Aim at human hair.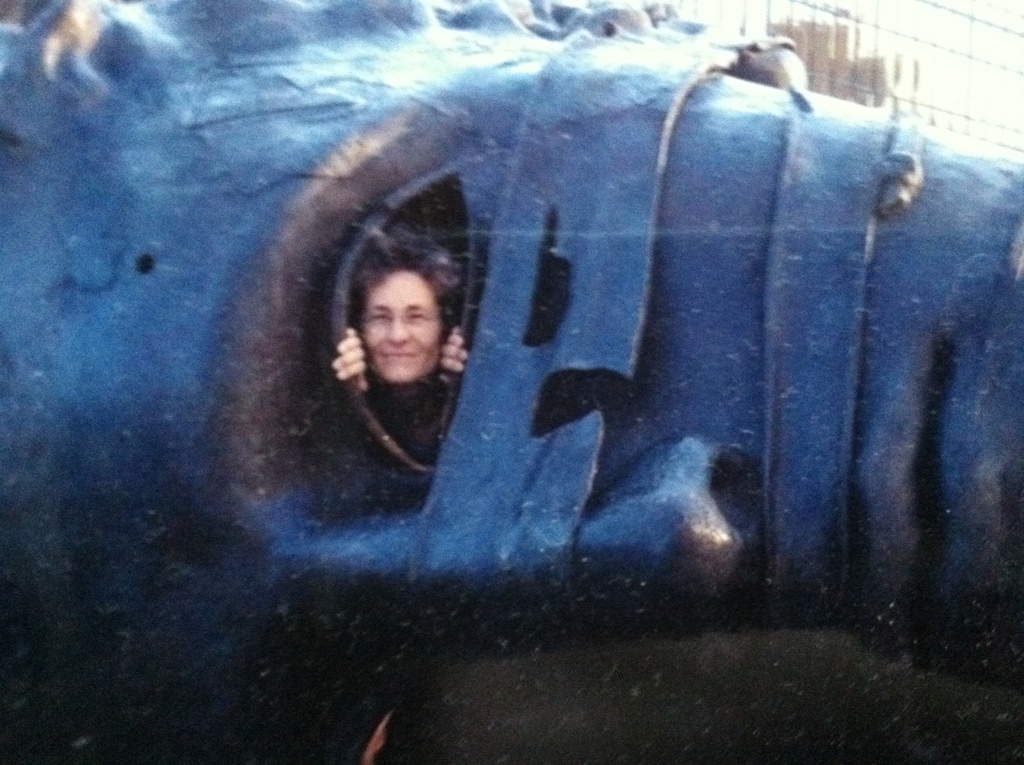
Aimed at rect(345, 238, 467, 332).
